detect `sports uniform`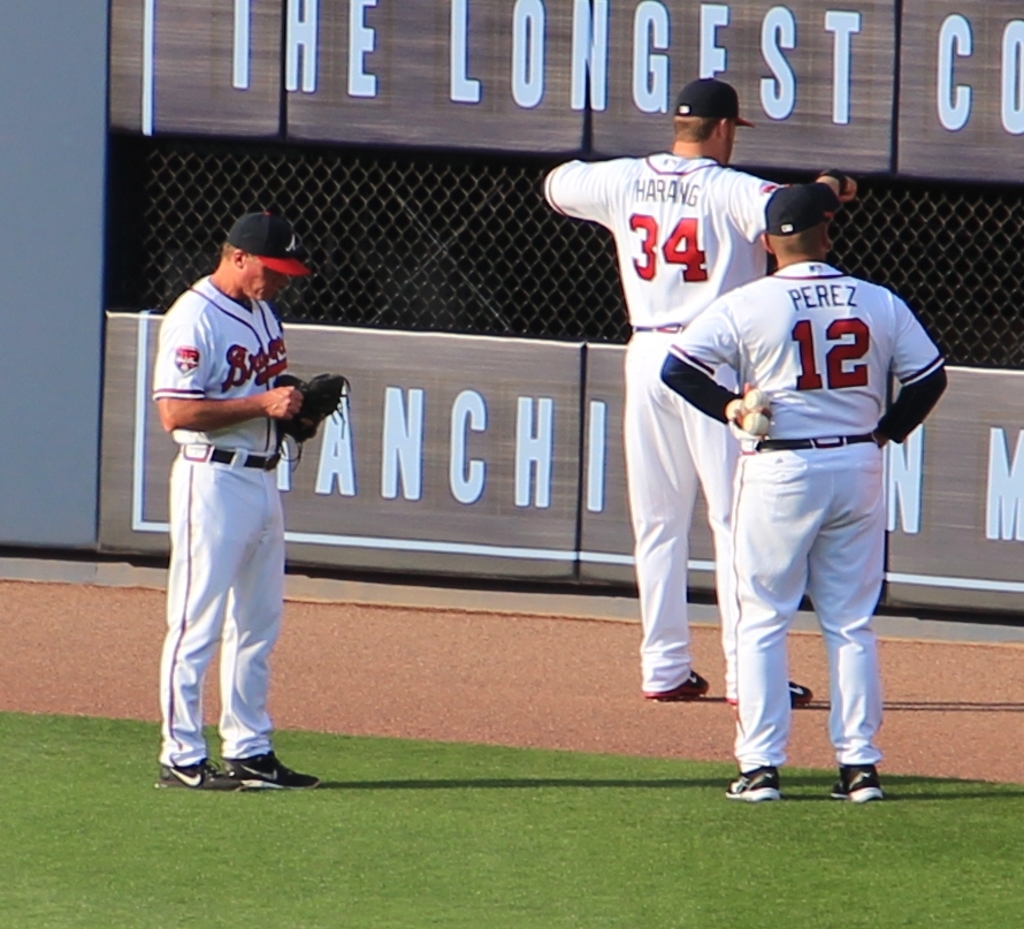
<bbox>663, 250, 945, 757</bbox>
